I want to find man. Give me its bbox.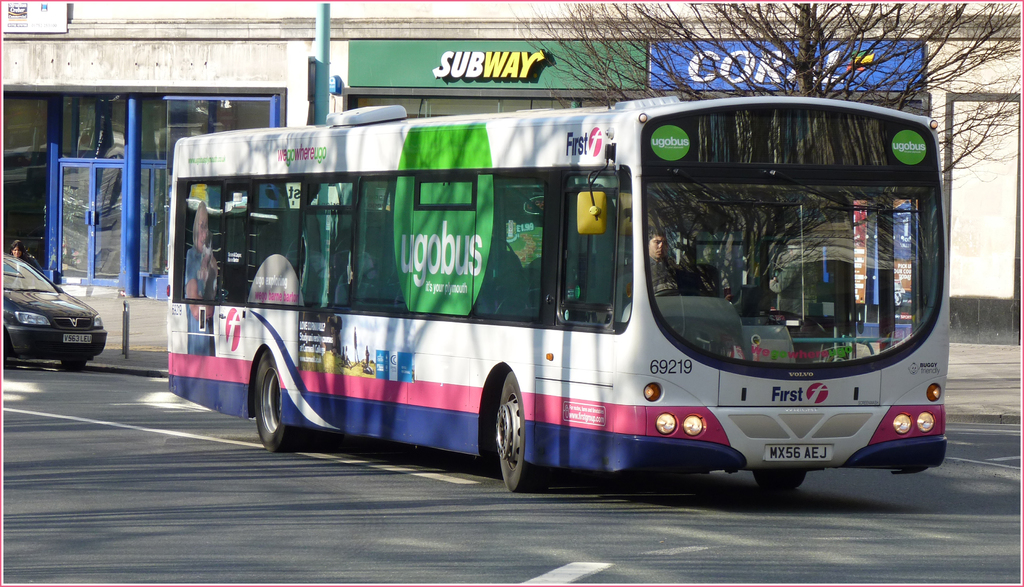
652:231:696:289.
